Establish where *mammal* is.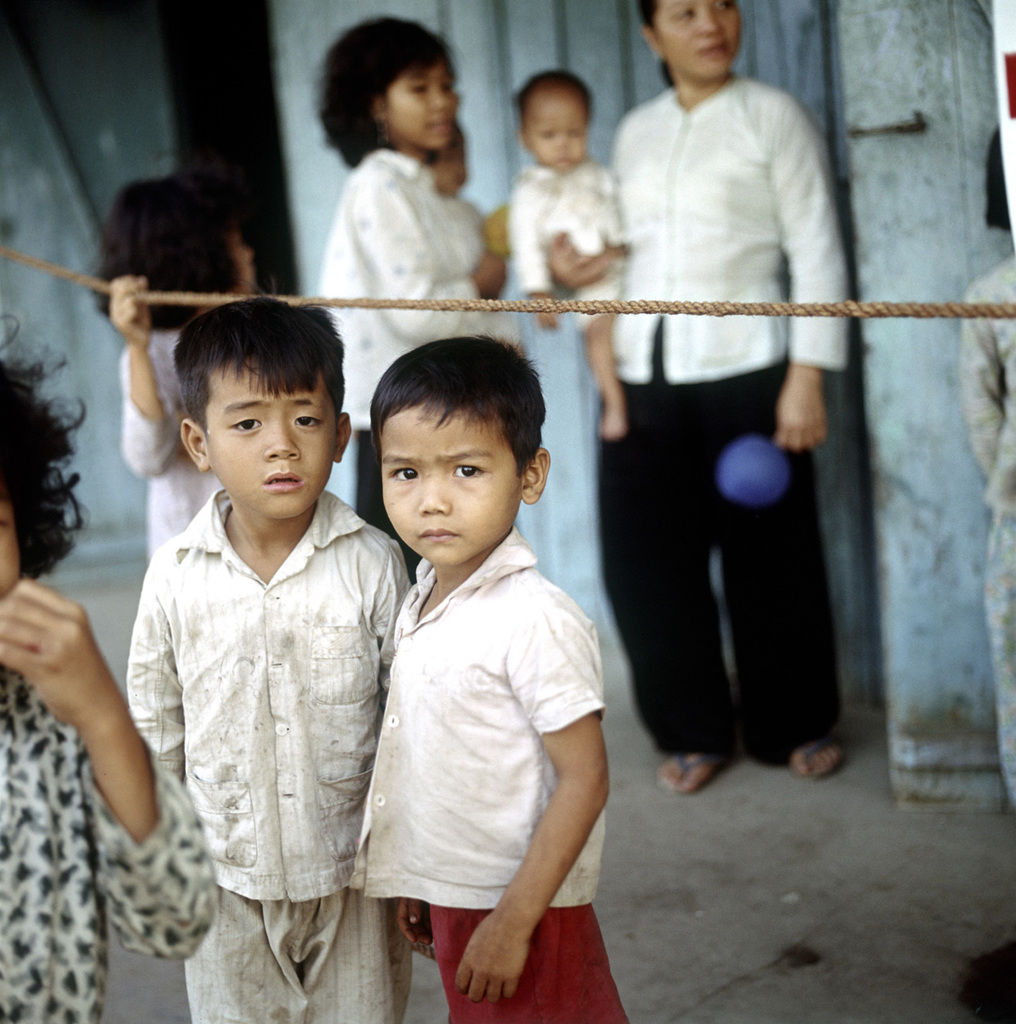
Established at <bbox>526, 73, 624, 441</bbox>.
